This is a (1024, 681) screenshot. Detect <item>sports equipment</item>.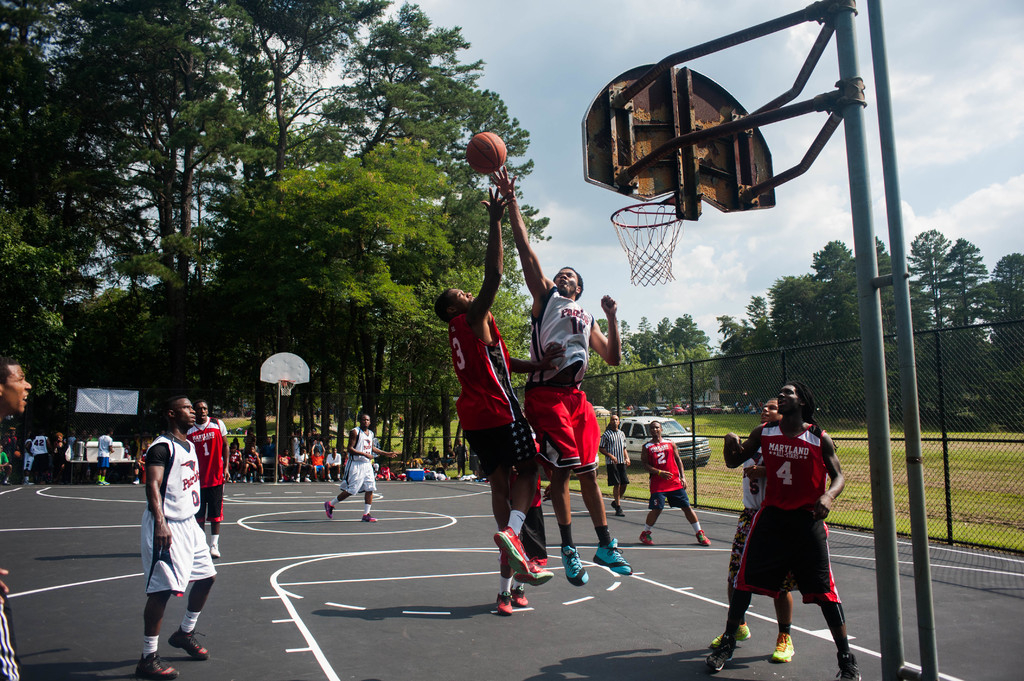
l=136, t=655, r=179, b=680.
